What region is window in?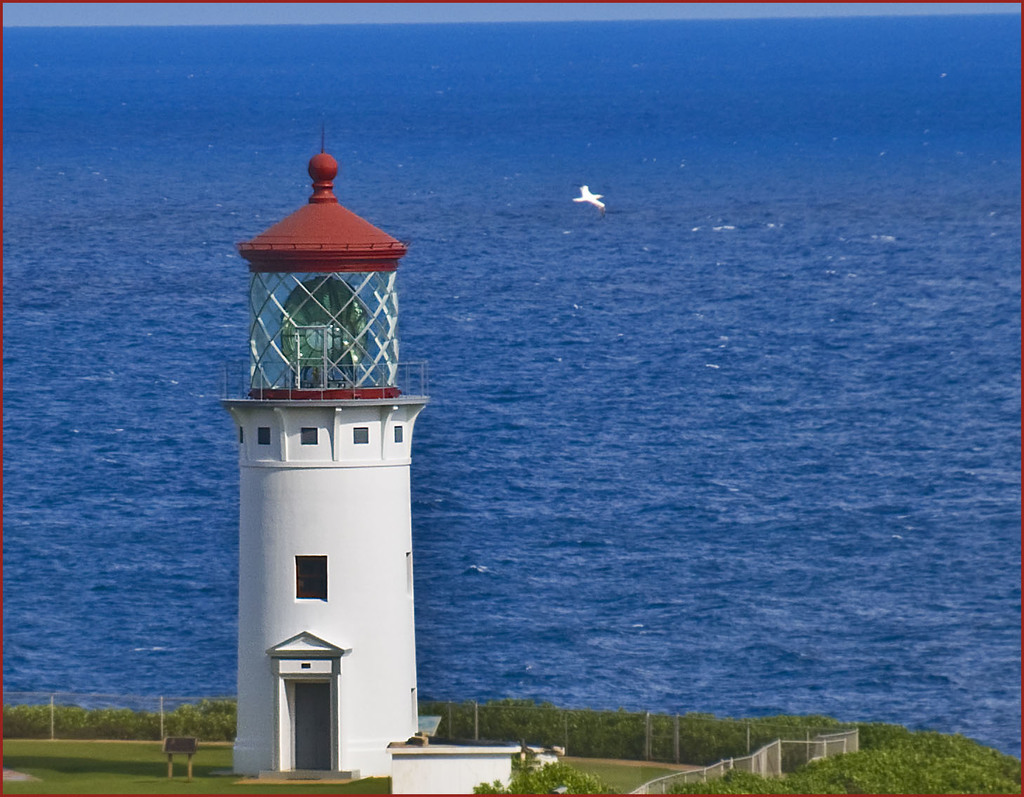
region(296, 426, 319, 443).
